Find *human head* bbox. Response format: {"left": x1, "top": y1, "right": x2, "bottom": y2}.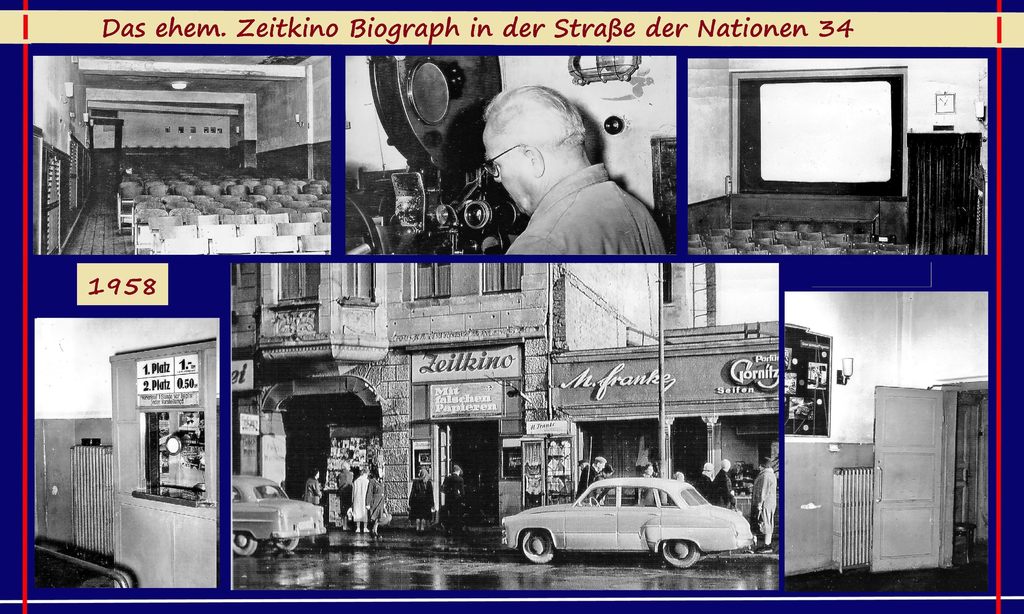
{"left": 578, "top": 457, "right": 588, "bottom": 469}.
